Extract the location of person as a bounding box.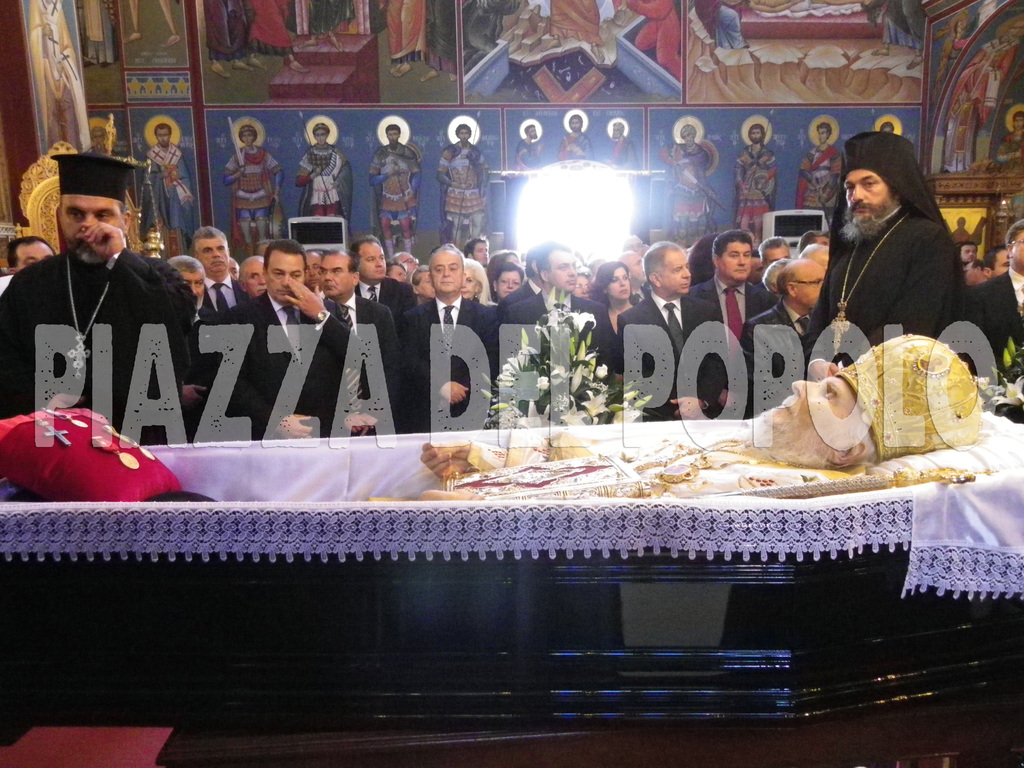
box(124, 0, 181, 47).
